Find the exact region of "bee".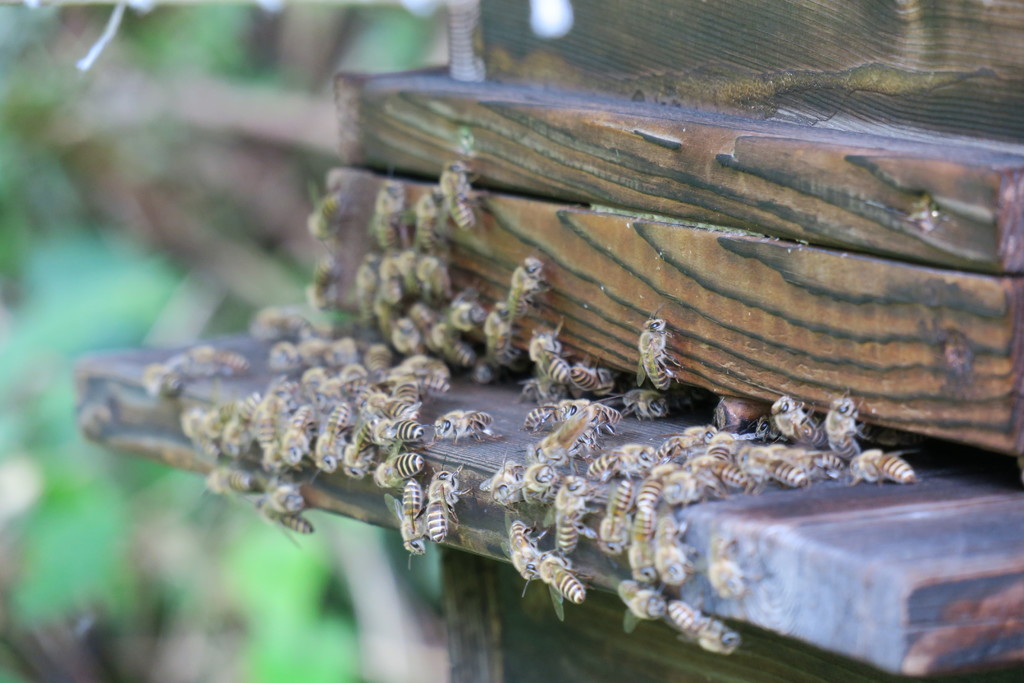
Exact region: Rect(387, 380, 415, 411).
